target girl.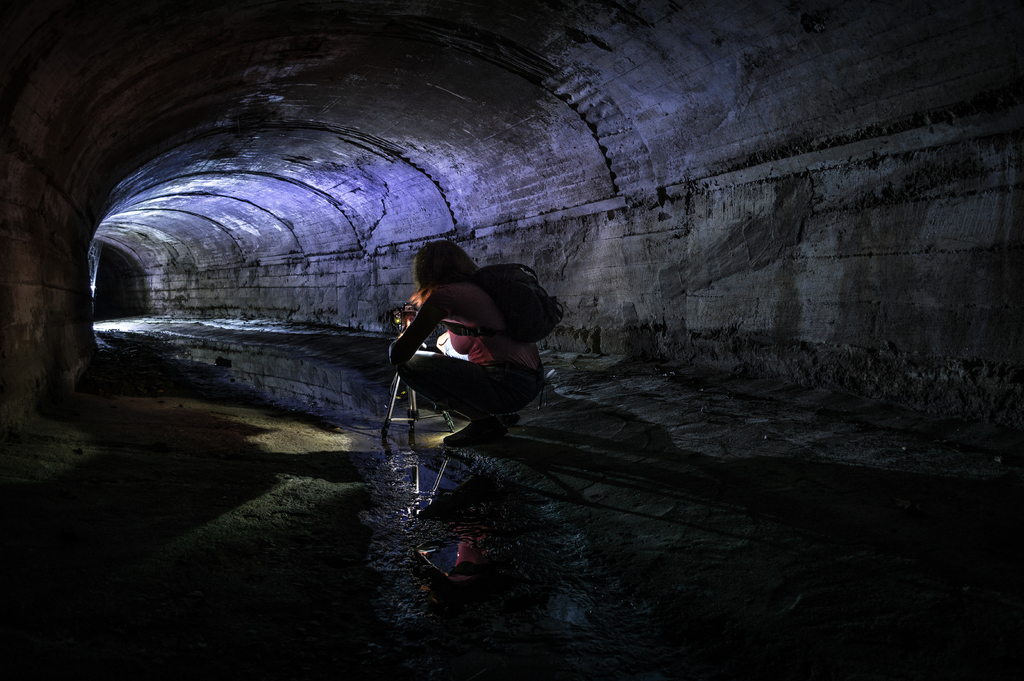
Target region: select_region(387, 239, 545, 445).
